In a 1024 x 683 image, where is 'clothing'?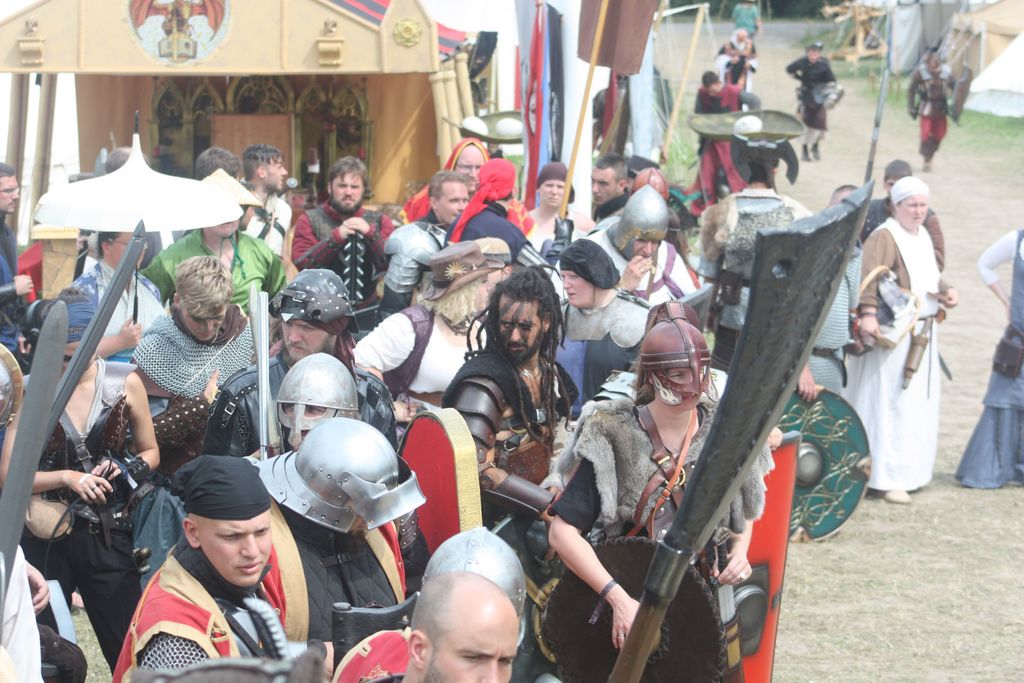
113, 540, 291, 682.
